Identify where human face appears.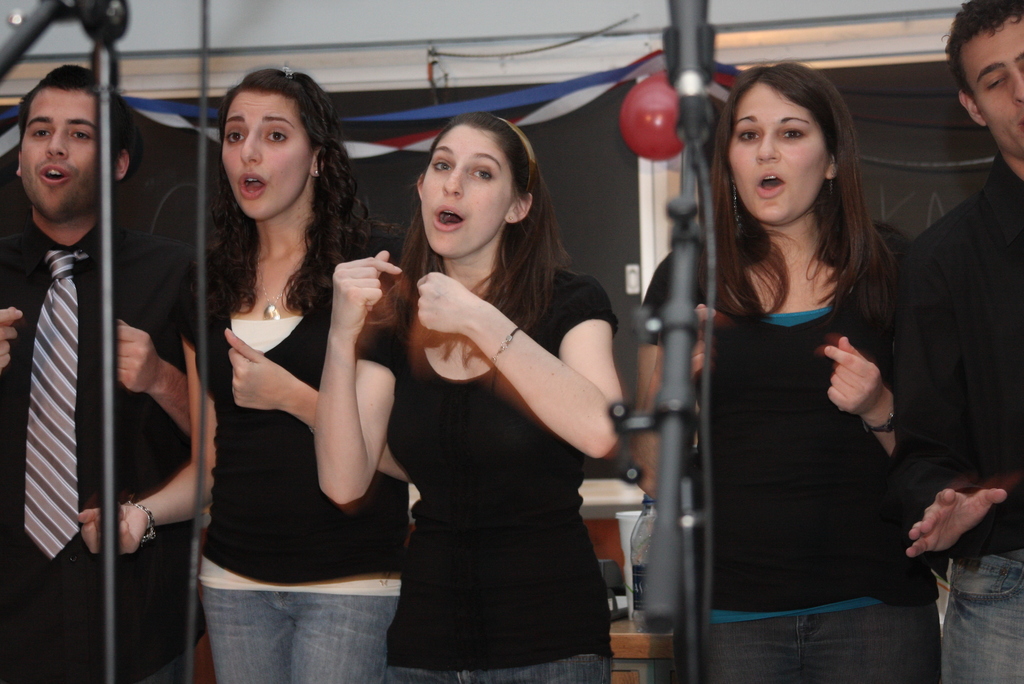
Appears at crop(17, 91, 94, 213).
